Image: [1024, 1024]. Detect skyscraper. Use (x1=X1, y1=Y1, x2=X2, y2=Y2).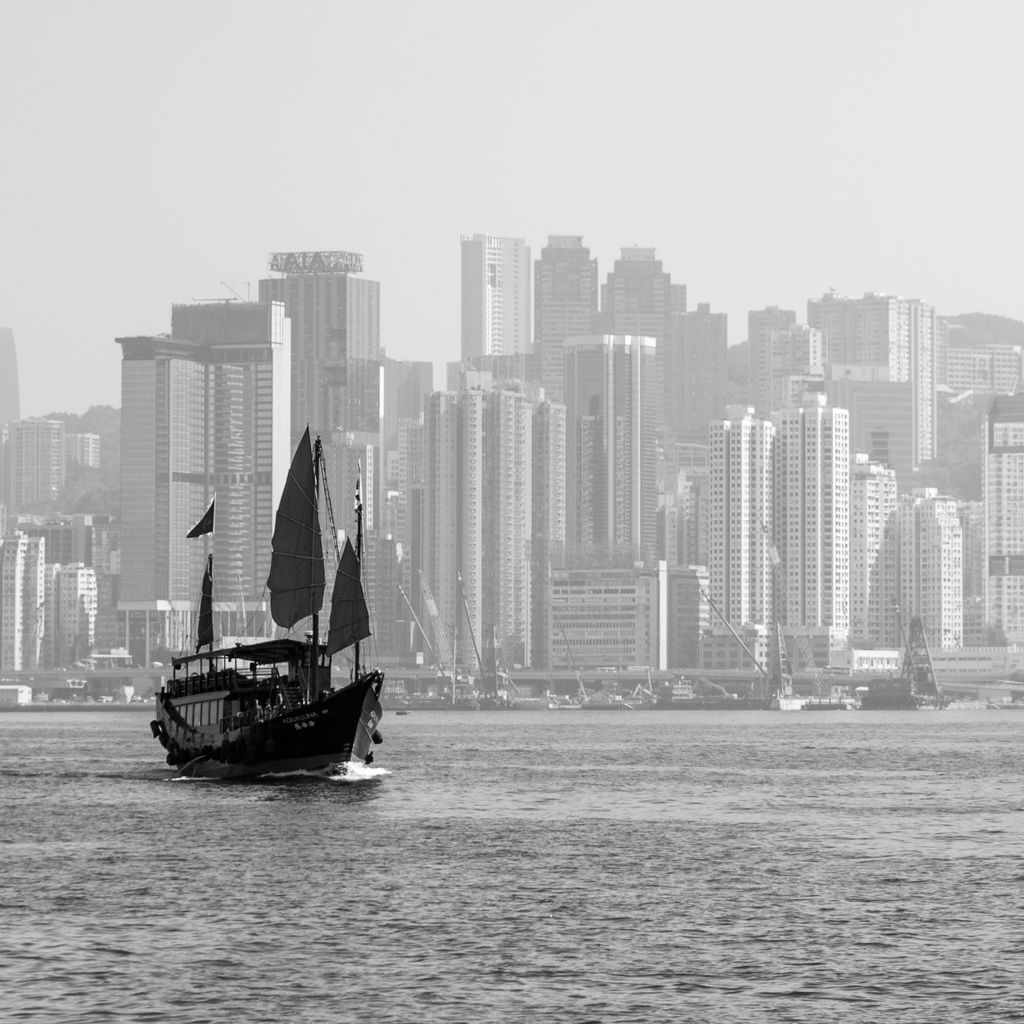
(x1=772, y1=394, x2=854, y2=652).
